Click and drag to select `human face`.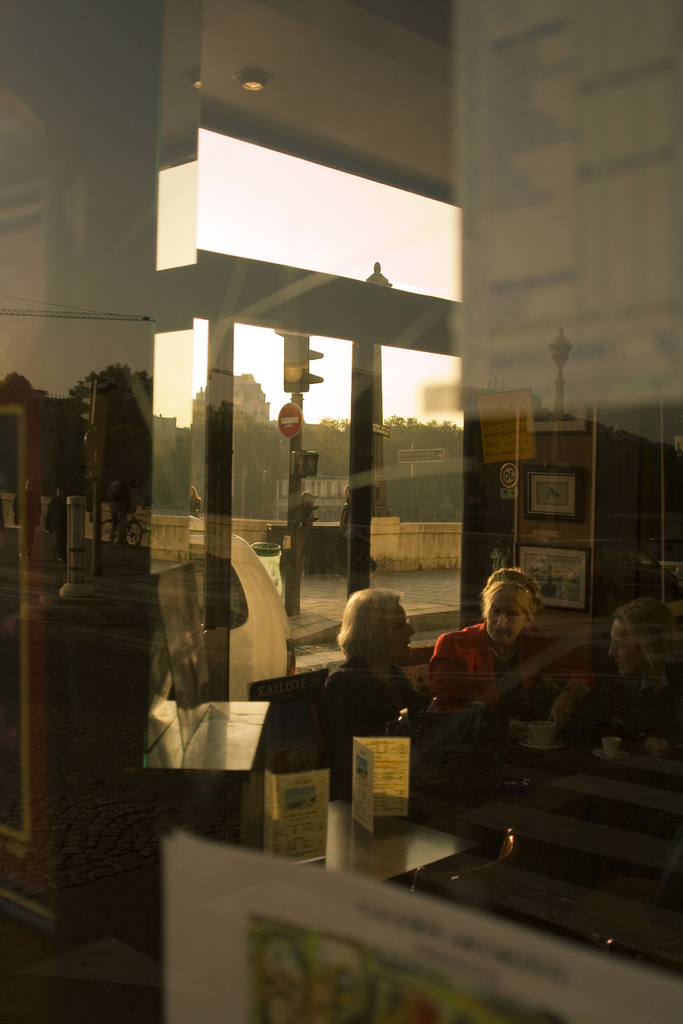
Selection: region(381, 603, 413, 673).
